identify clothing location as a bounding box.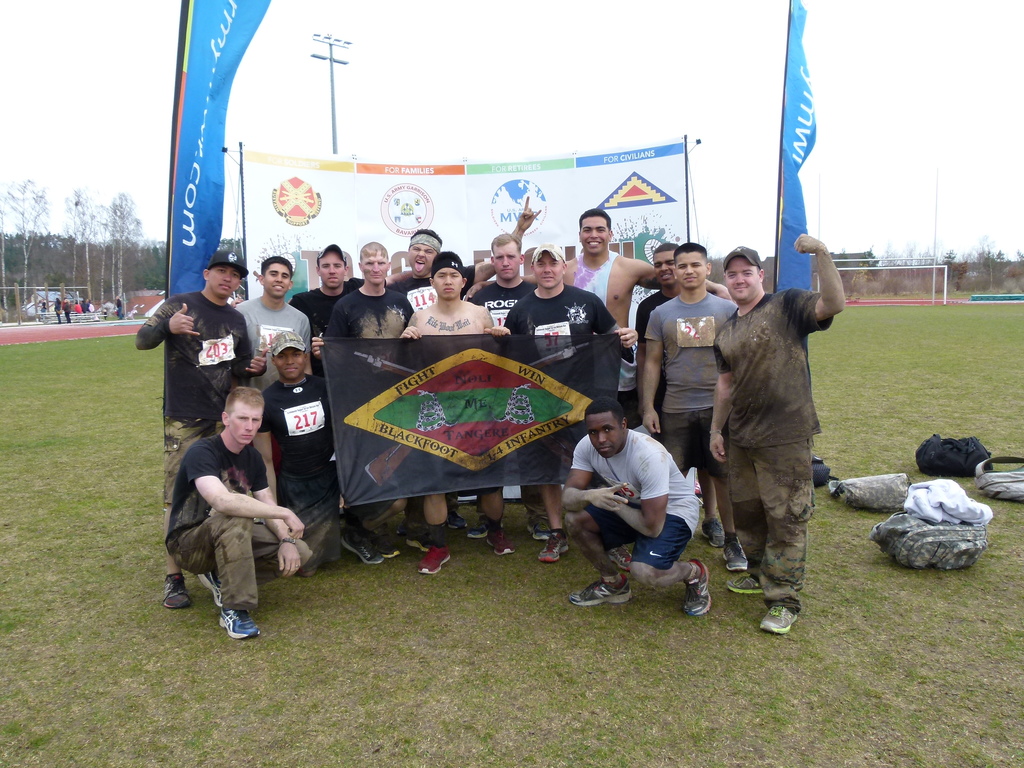
[x1=166, y1=433, x2=270, y2=543].
